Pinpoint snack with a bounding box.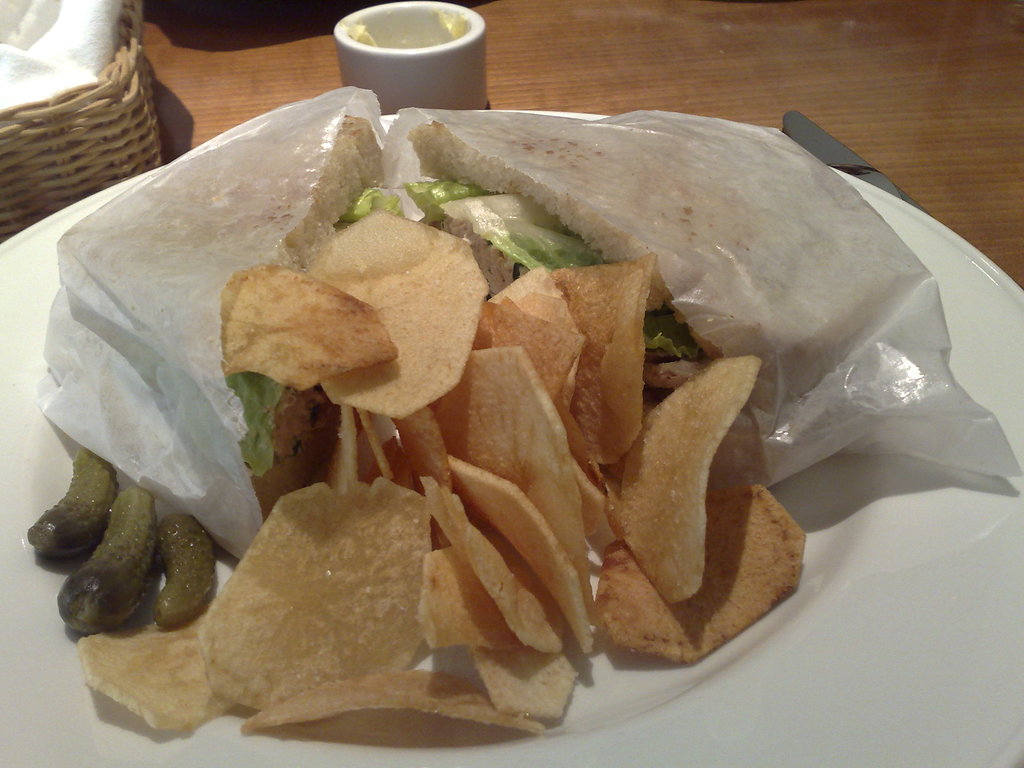
[left=32, top=124, right=969, bottom=767].
